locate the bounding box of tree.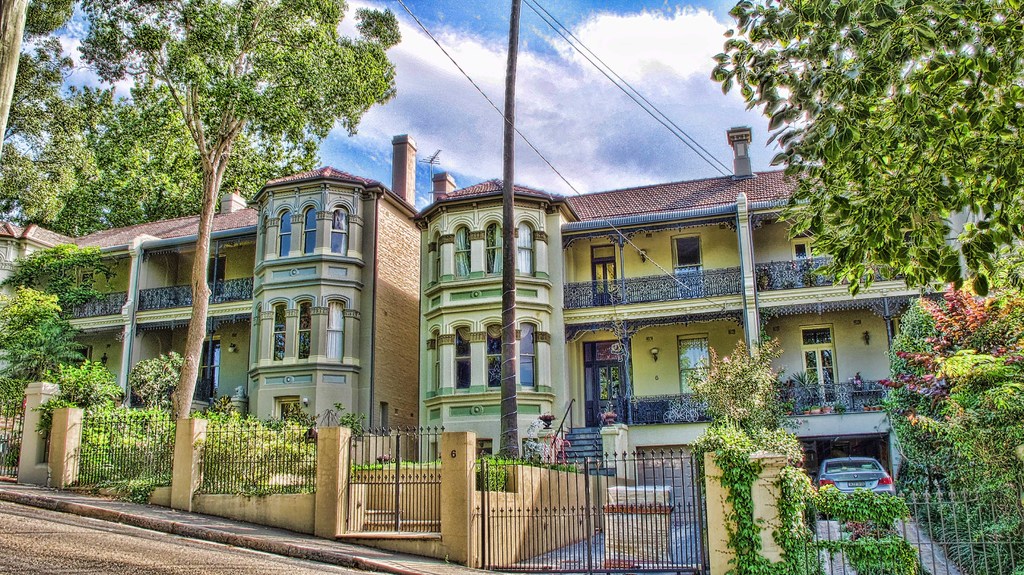
Bounding box: <region>101, 0, 396, 429</region>.
